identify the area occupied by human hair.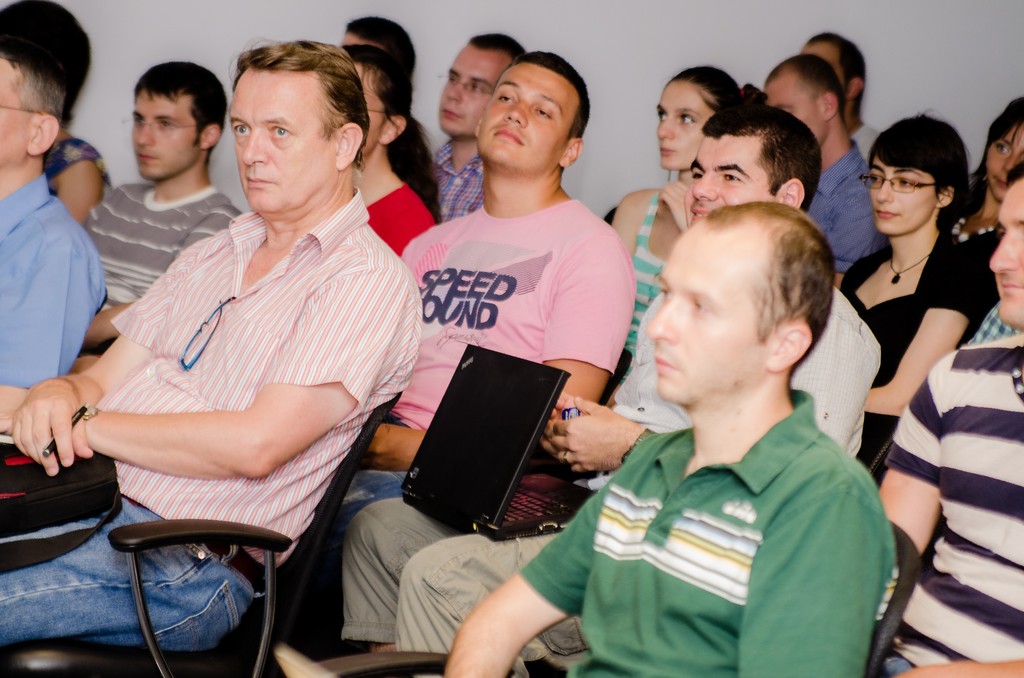
Area: {"left": 345, "top": 50, "right": 410, "bottom": 118}.
